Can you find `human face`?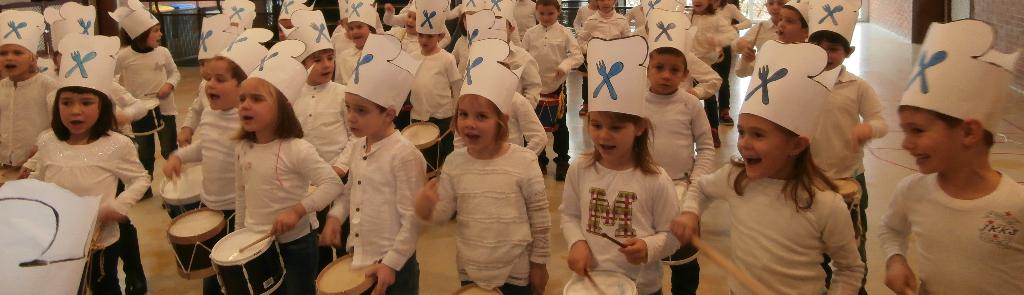
Yes, bounding box: 778, 10, 804, 41.
